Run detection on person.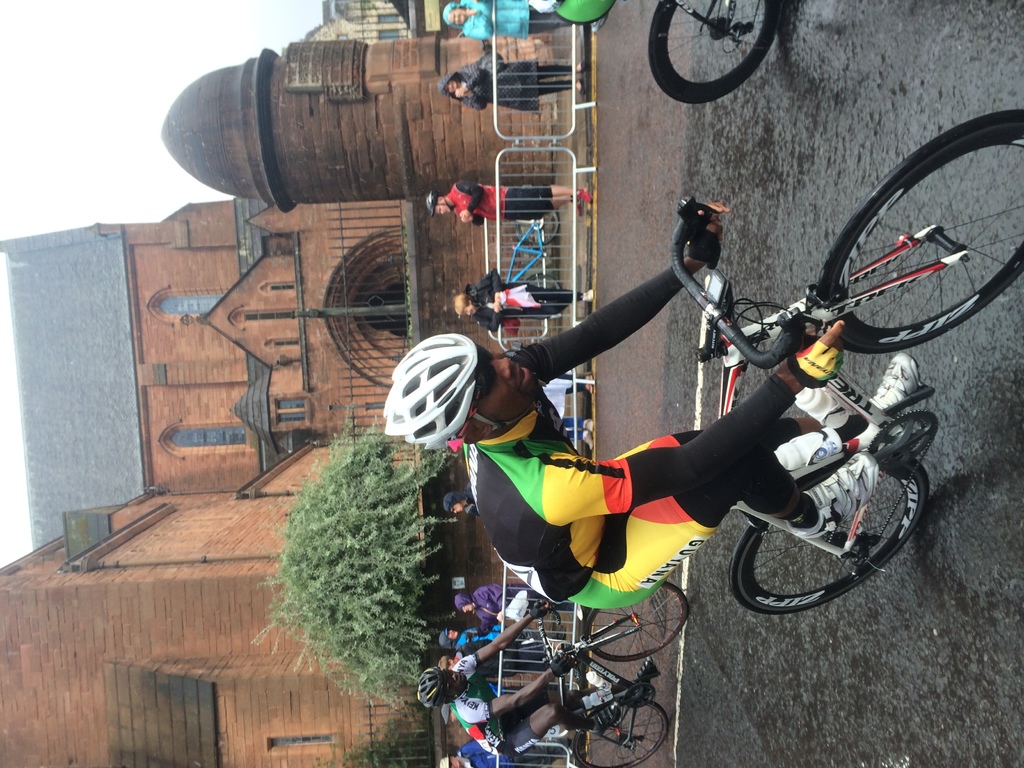
Result: bbox=[441, 0, 607, 40].
